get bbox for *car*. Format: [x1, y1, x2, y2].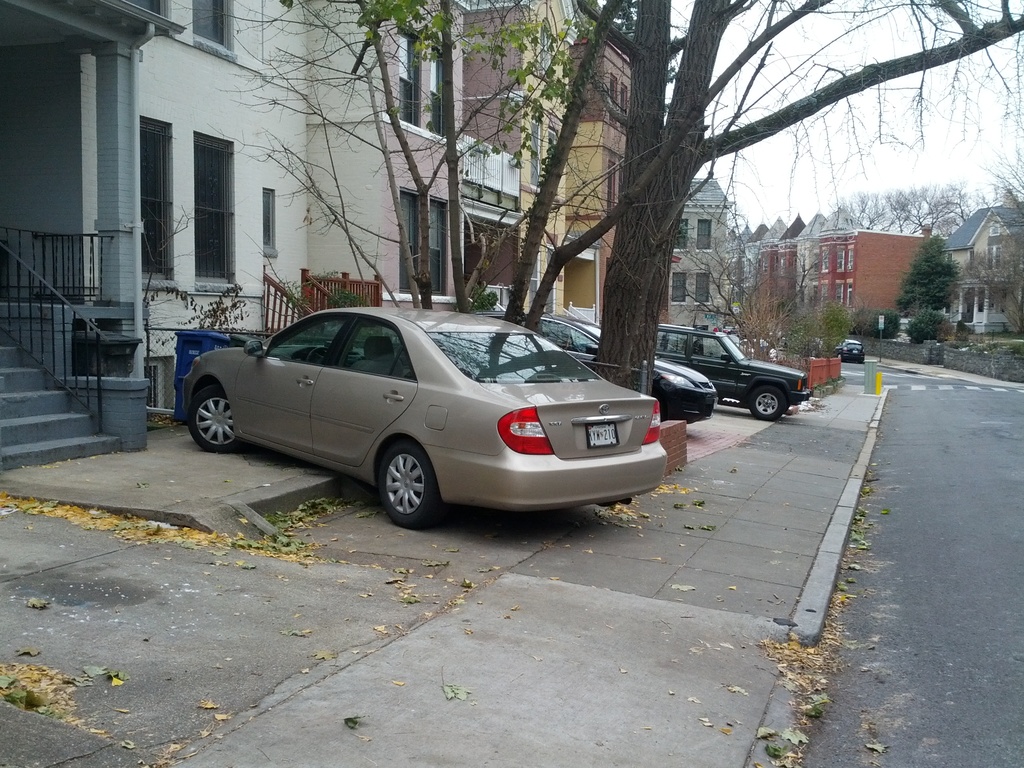
[181, 307, 671, 534].
